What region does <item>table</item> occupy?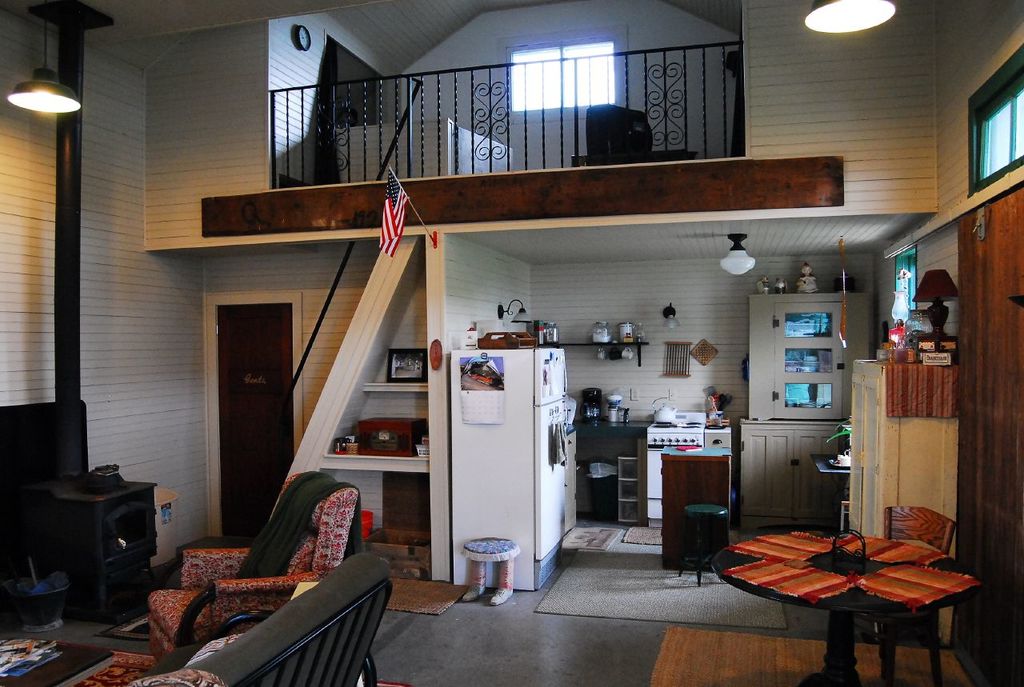
710/526/978/686.
